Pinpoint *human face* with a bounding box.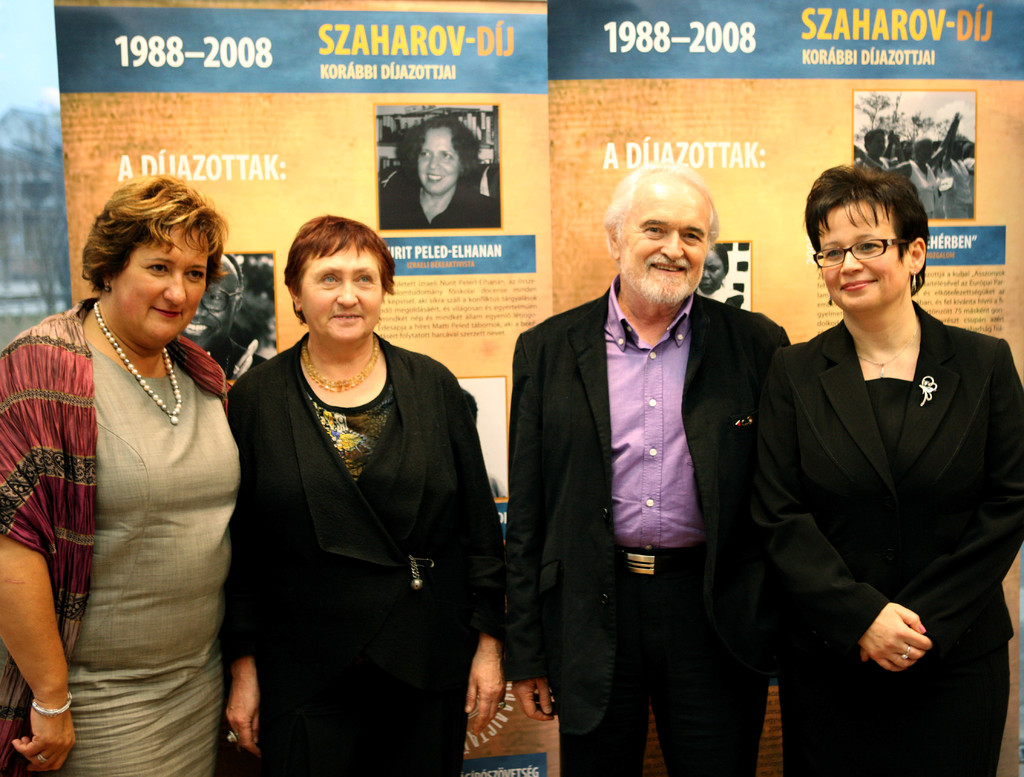
x1=111, y1=220, x2=214, y2=351.
